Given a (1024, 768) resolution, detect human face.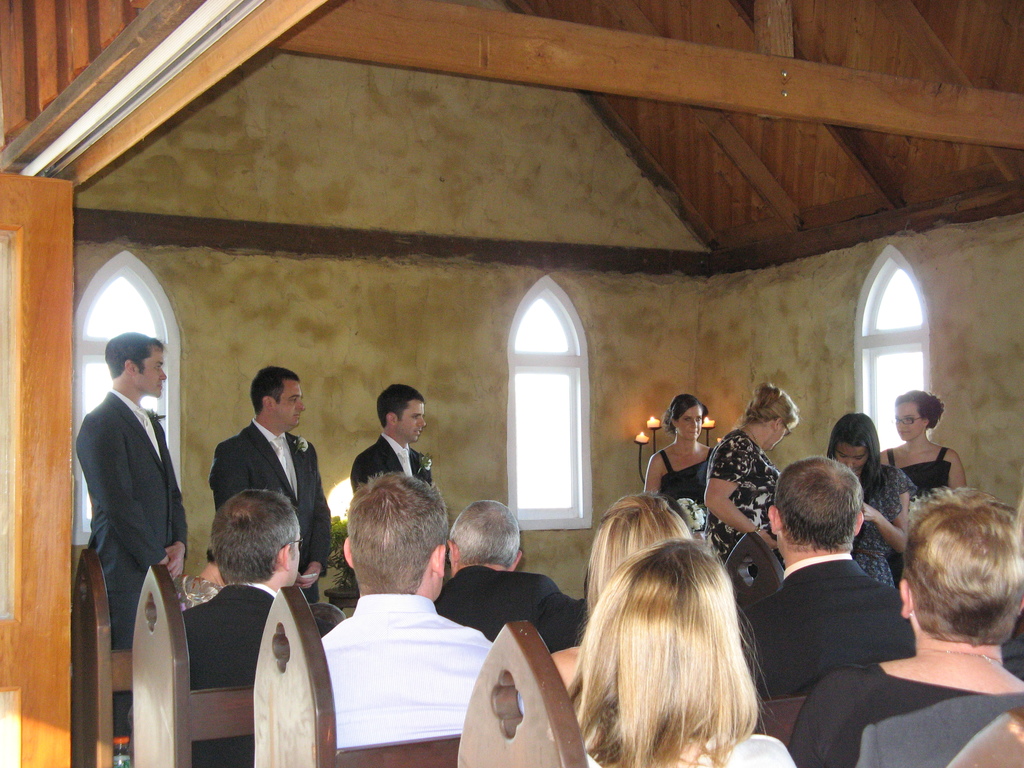
pyautogui.locateOnScreen(273, 383, 308, 428).
